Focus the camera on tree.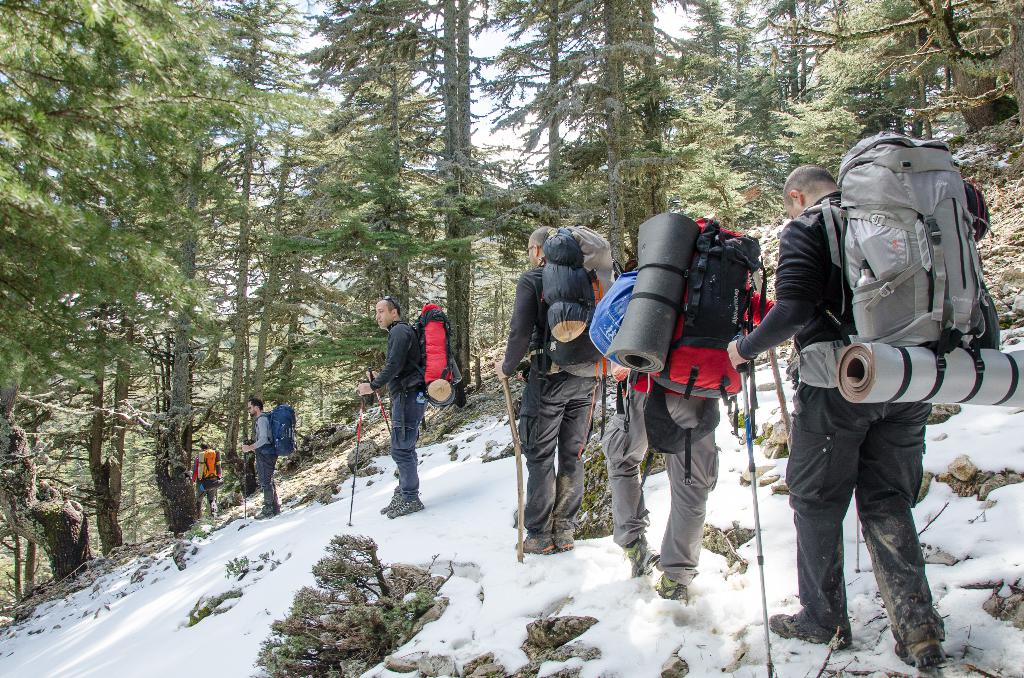
Focus region: crop(314, 0, 569, 397).
